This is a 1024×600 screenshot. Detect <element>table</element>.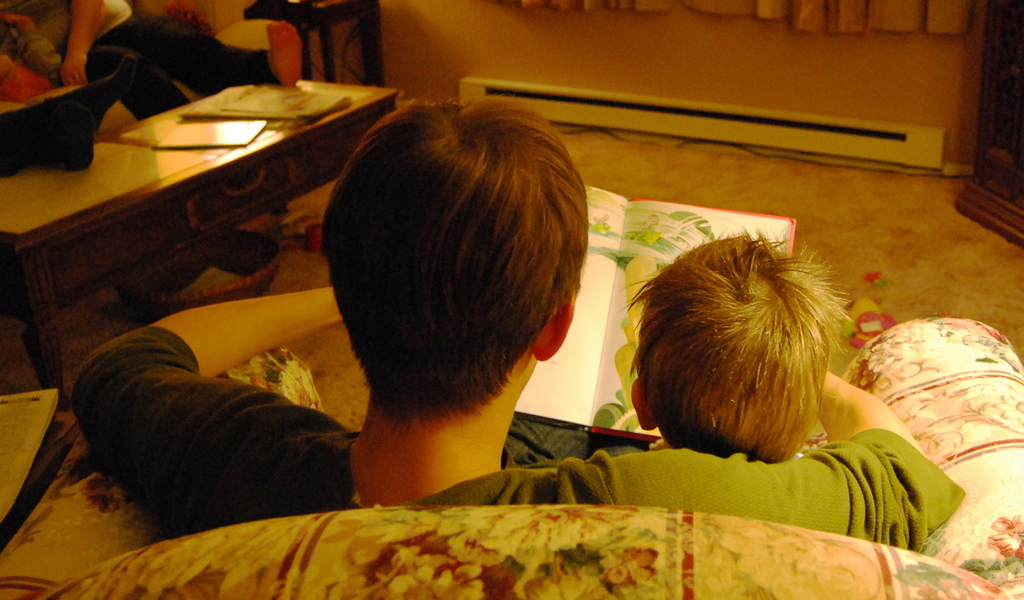
crop(0, 76, 433, 432).
